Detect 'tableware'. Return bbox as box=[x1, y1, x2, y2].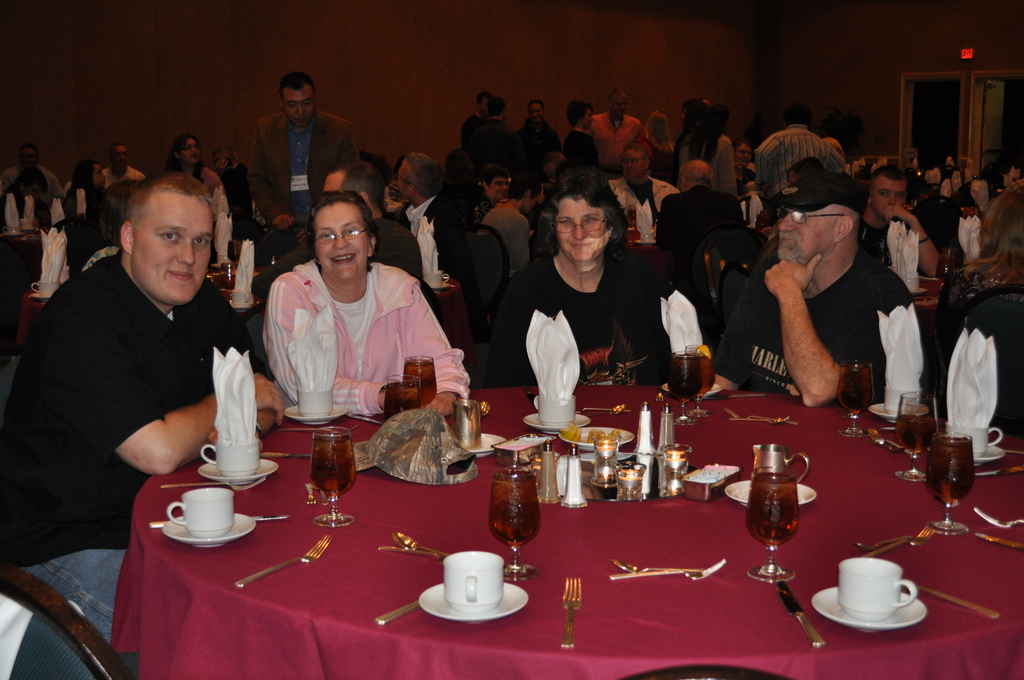
box=[653, 401, 675, 454].
